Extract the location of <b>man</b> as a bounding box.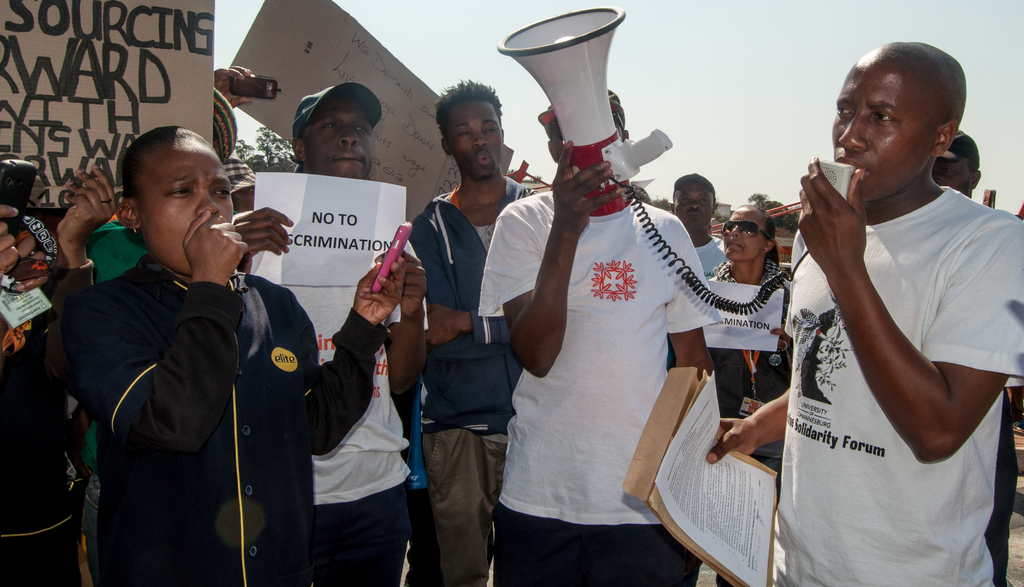
box(405, 81, 552, 586).
